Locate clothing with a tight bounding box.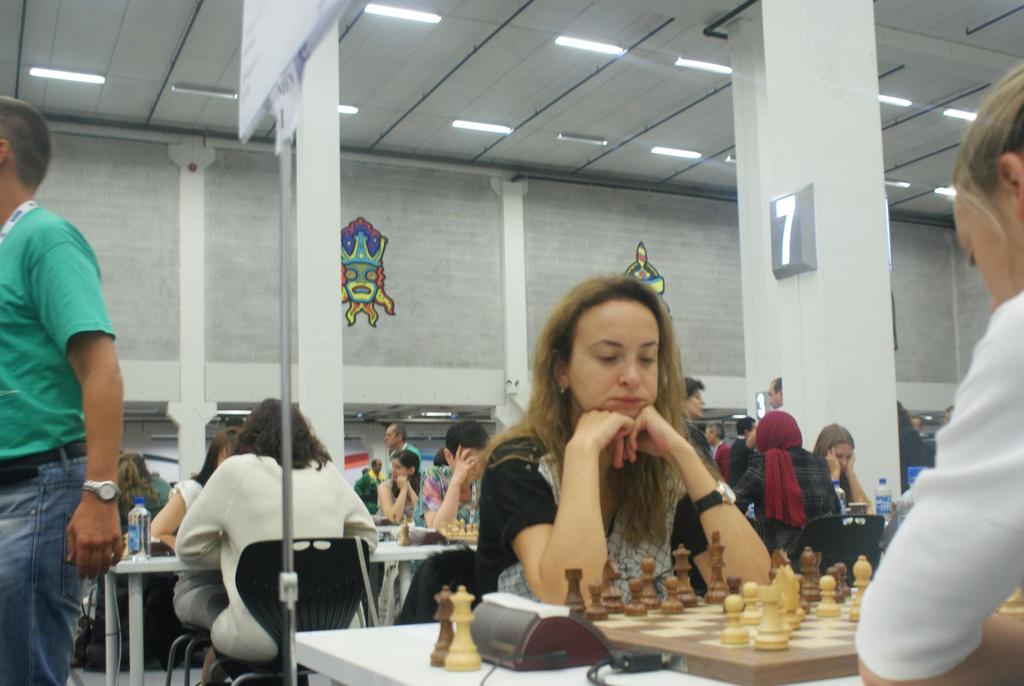
bbox=[382, 464, 422, 521].
